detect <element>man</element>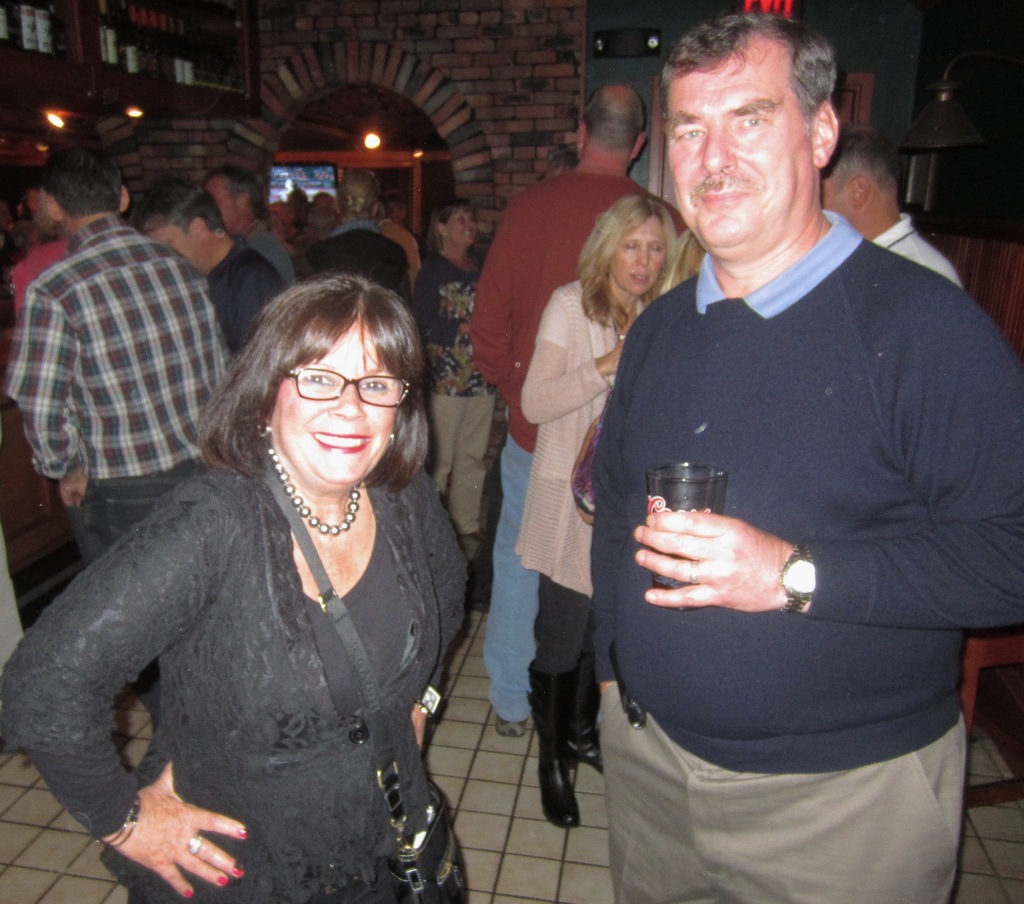
bbox(823, 123, 966, 290)
